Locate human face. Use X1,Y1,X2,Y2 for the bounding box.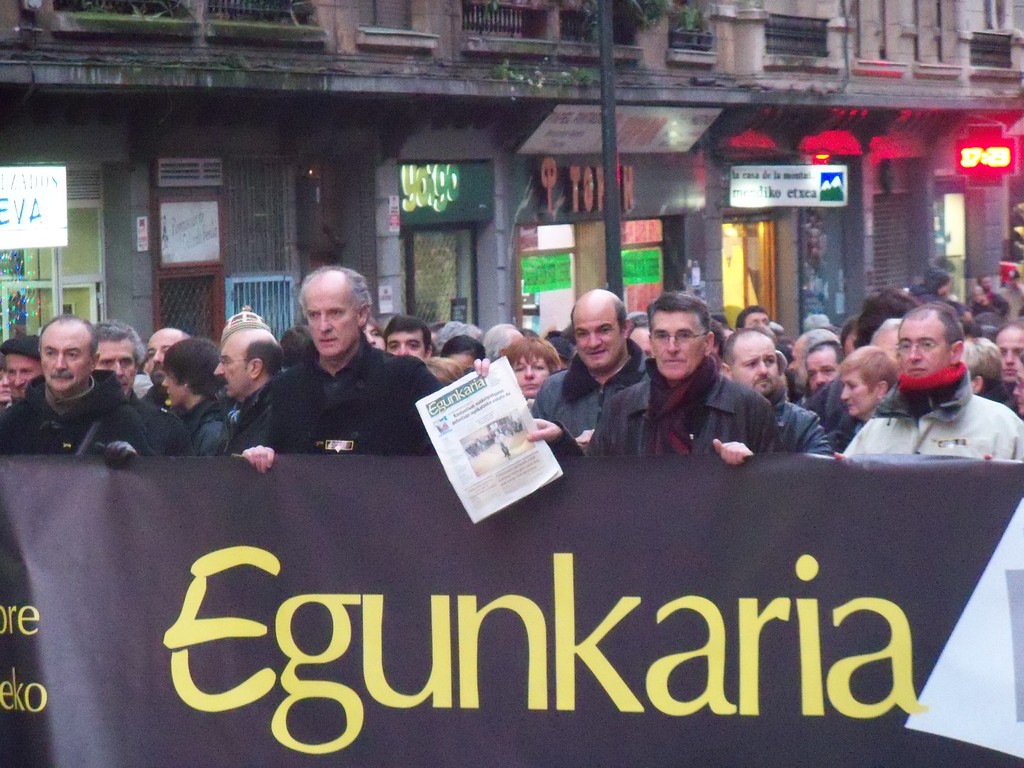
844,375,877,416.
